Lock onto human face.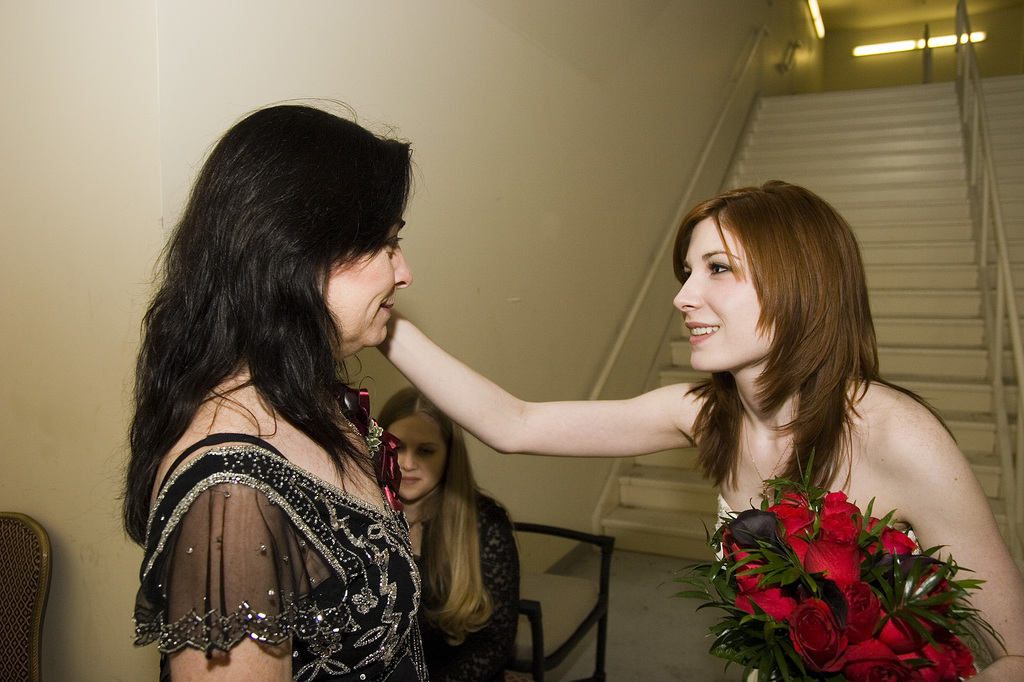
Locked: 388,417,441,501.
